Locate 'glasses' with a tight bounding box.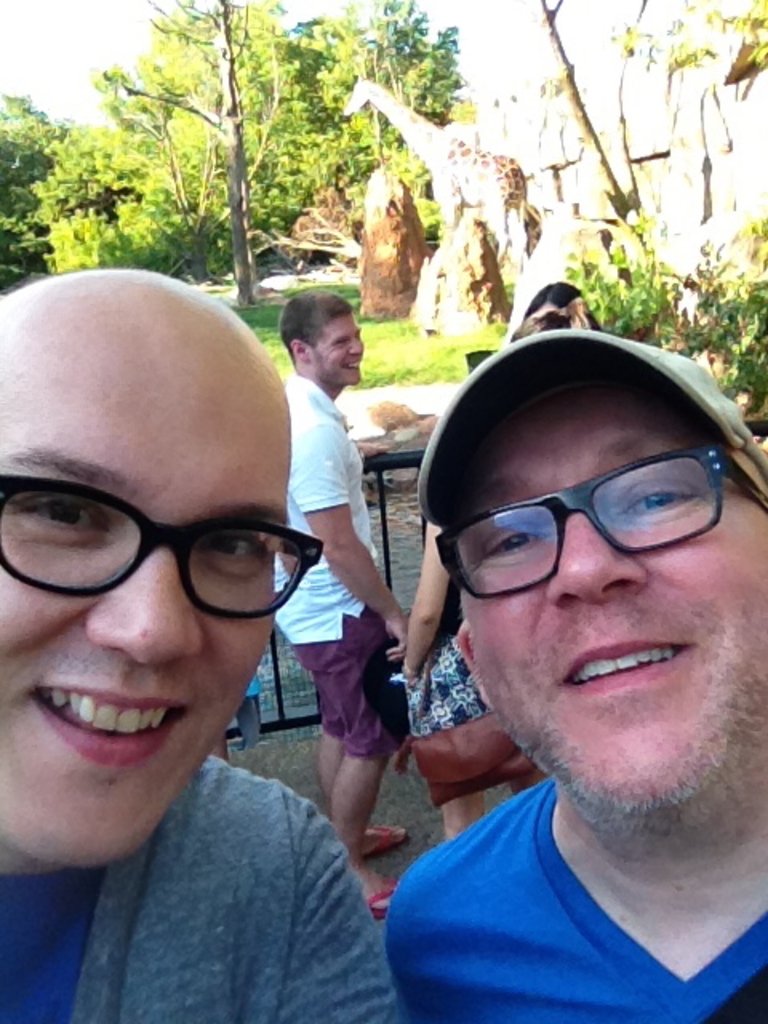
5, 464, 299, 626.
